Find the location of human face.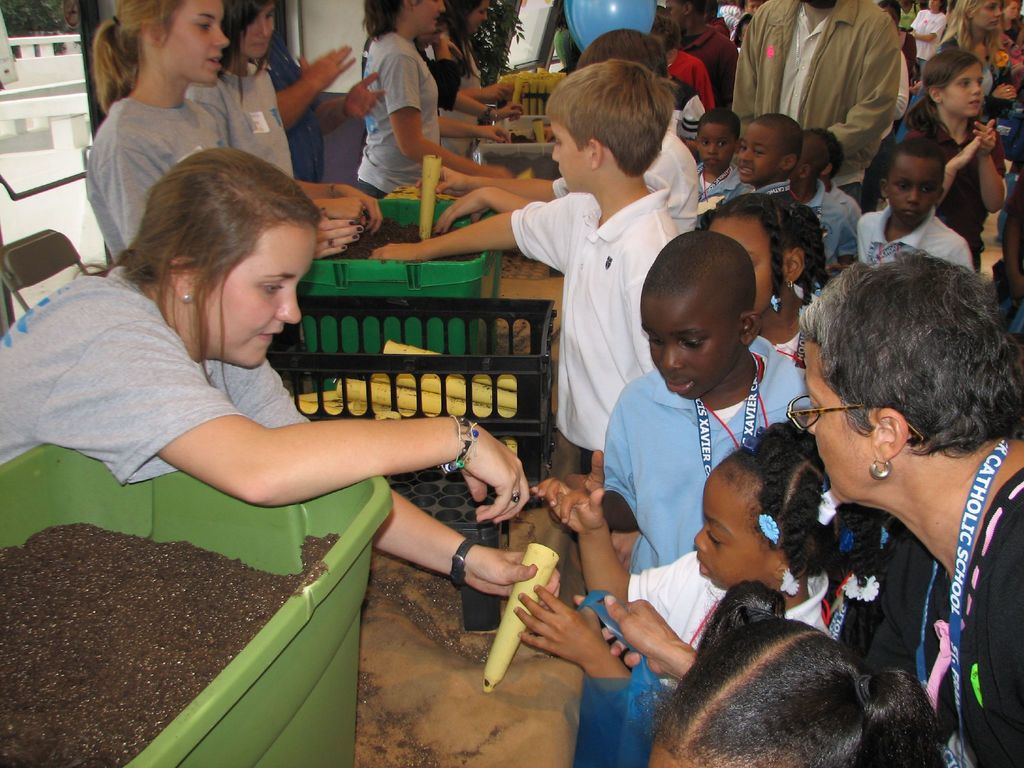
Location: 408,1,441,28.
